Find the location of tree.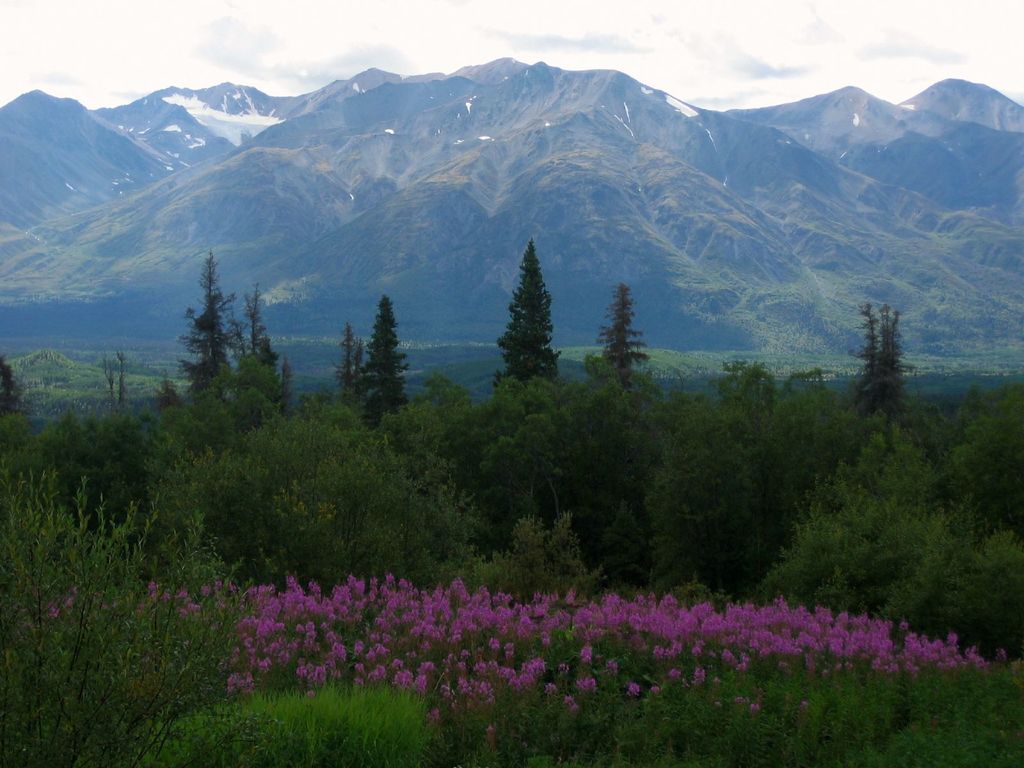
Location: pyautogui.locateOnScreen(182, 246, 234, 393).
